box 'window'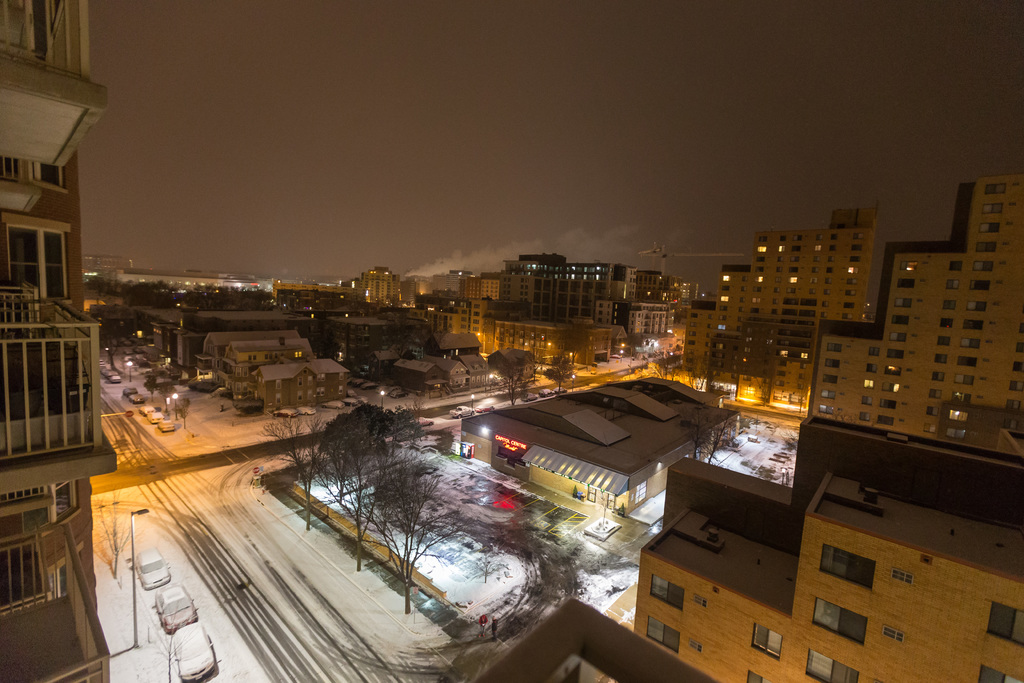
(left=897, top=279, right=915, bottom=288)
